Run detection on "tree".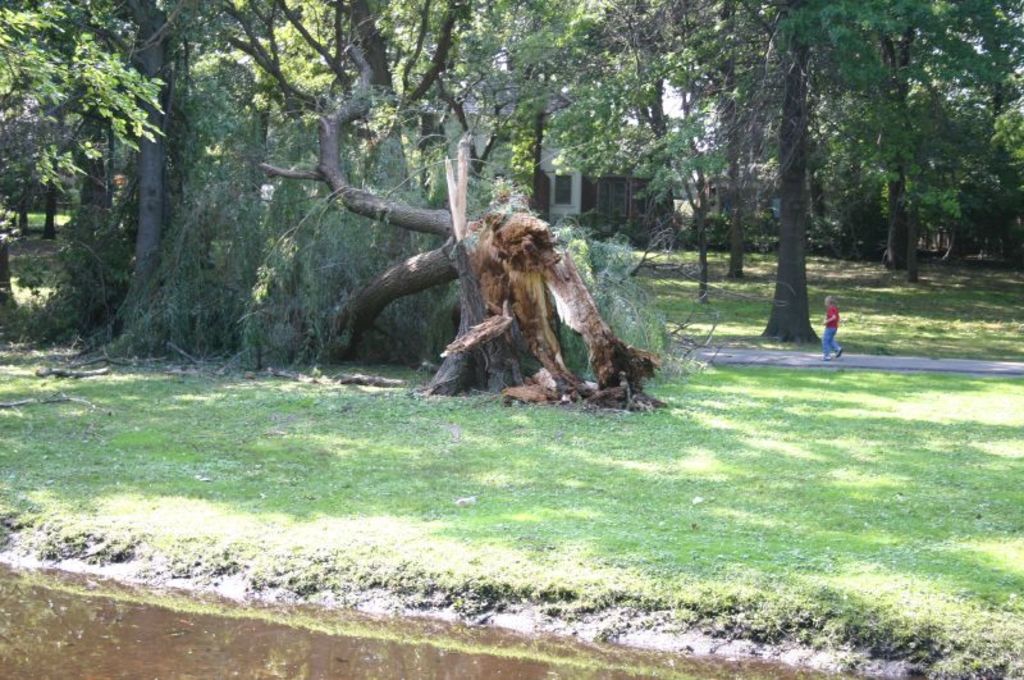
Result: locate(0, 0, 1023, 396).
